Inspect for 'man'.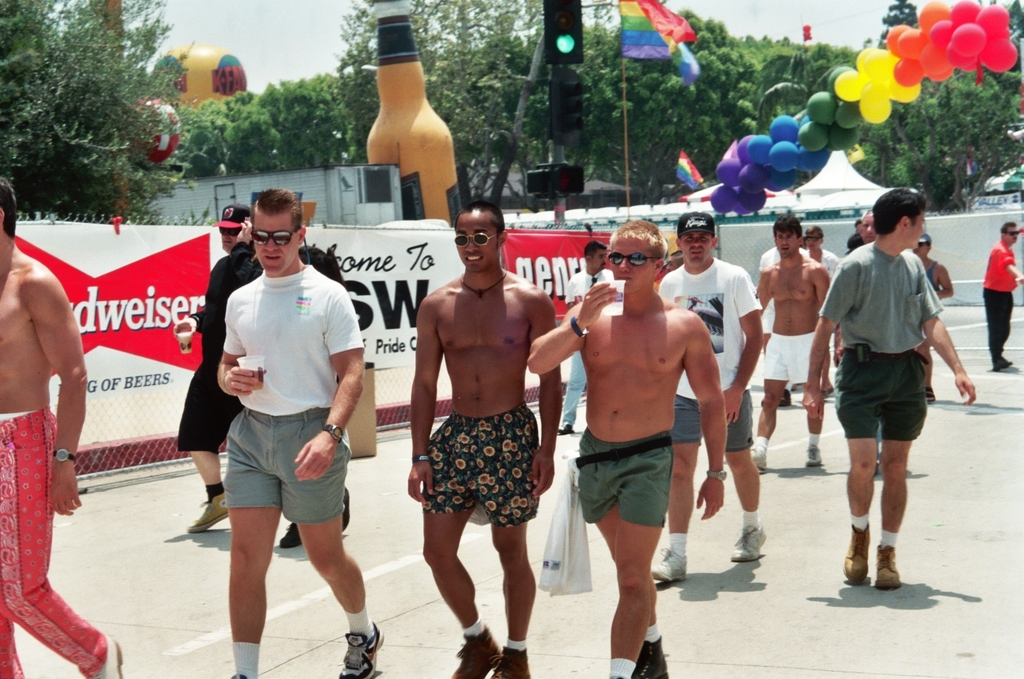
Inspection: [x1=856, y1=209, x2=881, y2=241].
